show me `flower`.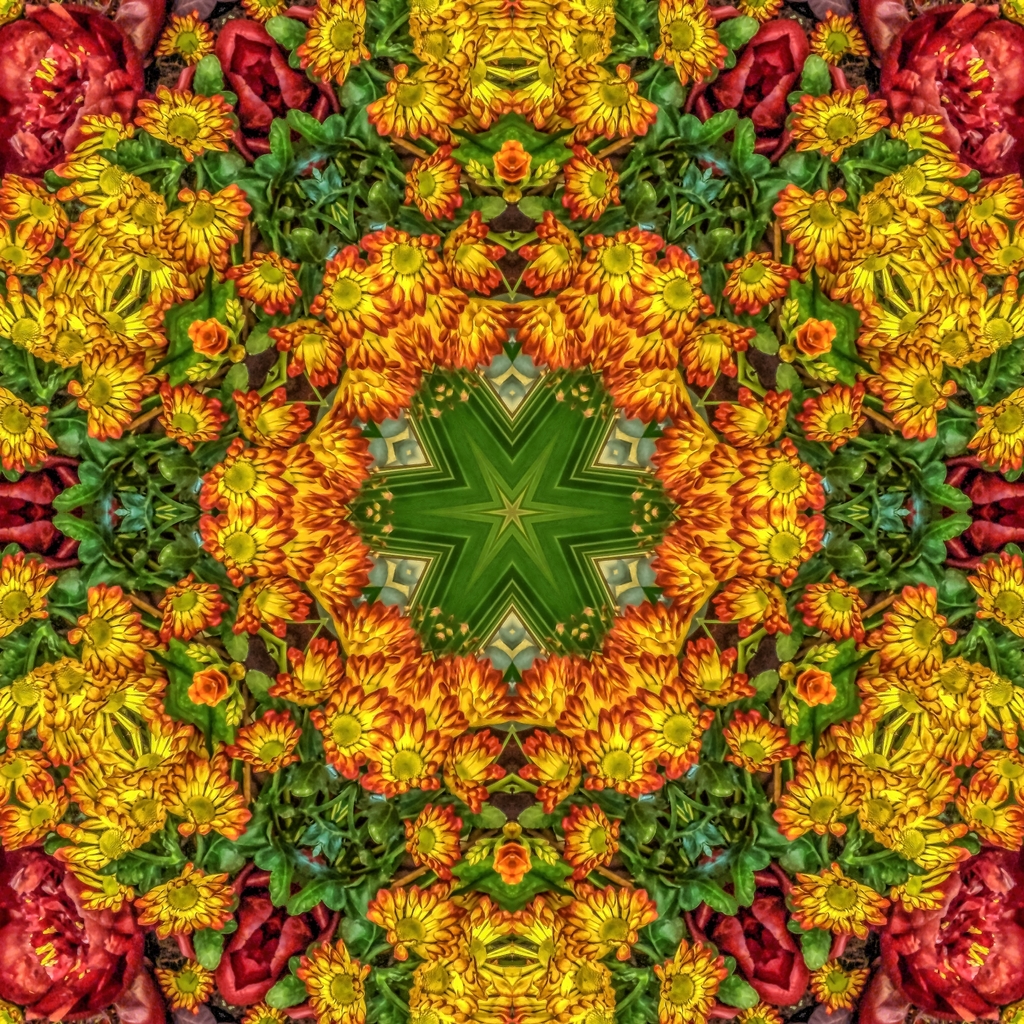
`flower` is here: [left=301, top=0, right=374, bottom=85].
